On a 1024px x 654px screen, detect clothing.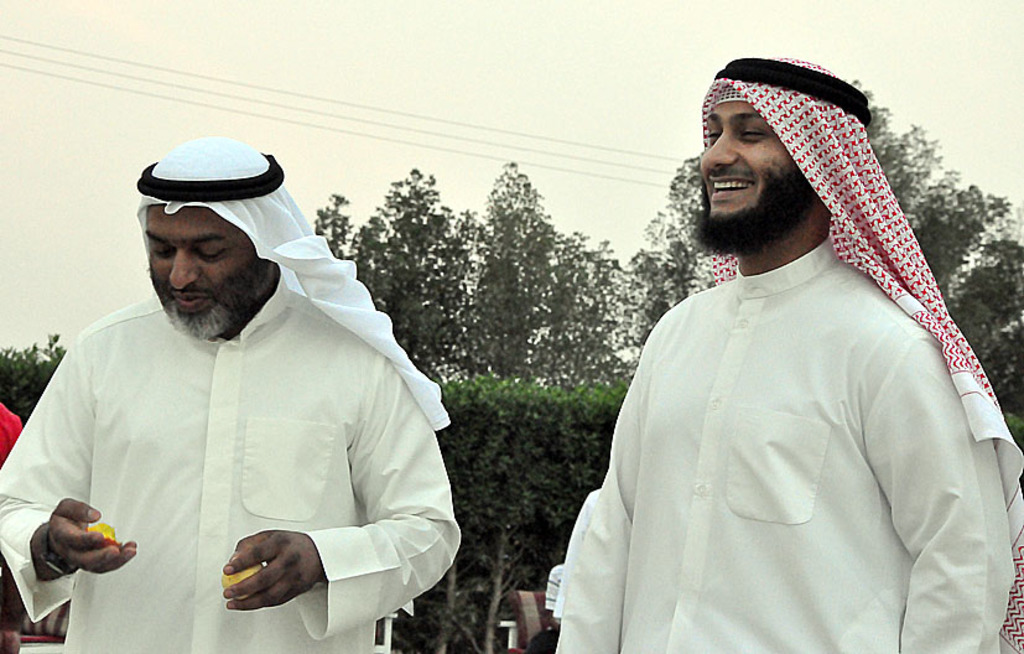
BBox(0, 287, 459, 653).
